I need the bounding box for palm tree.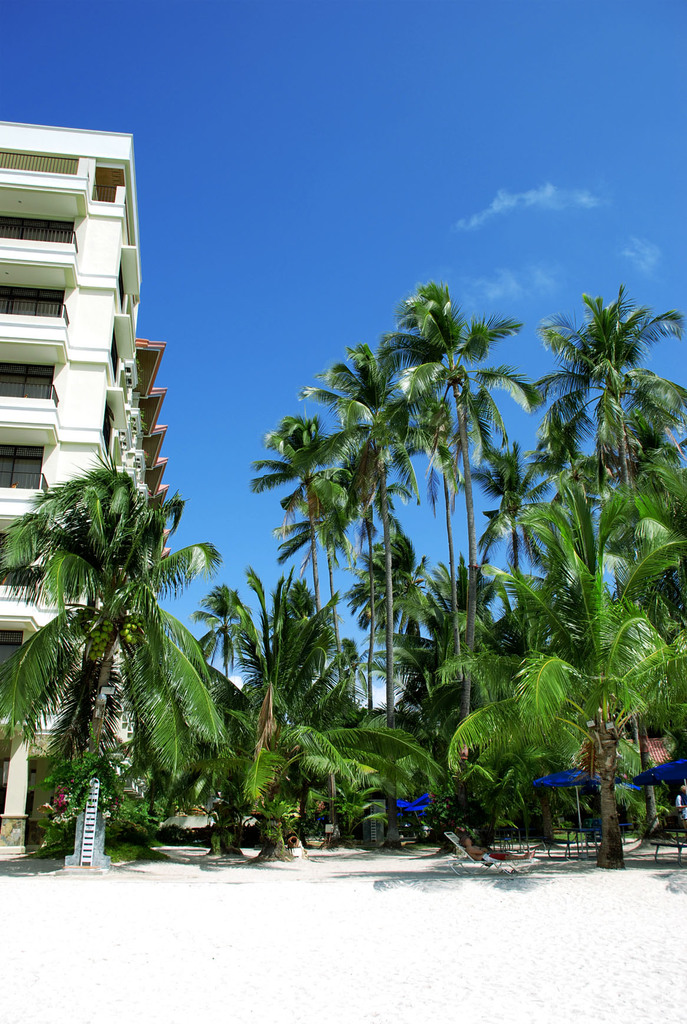
Here it is: pyautogui.locateOnScreen(0, 452, 249, 862).
